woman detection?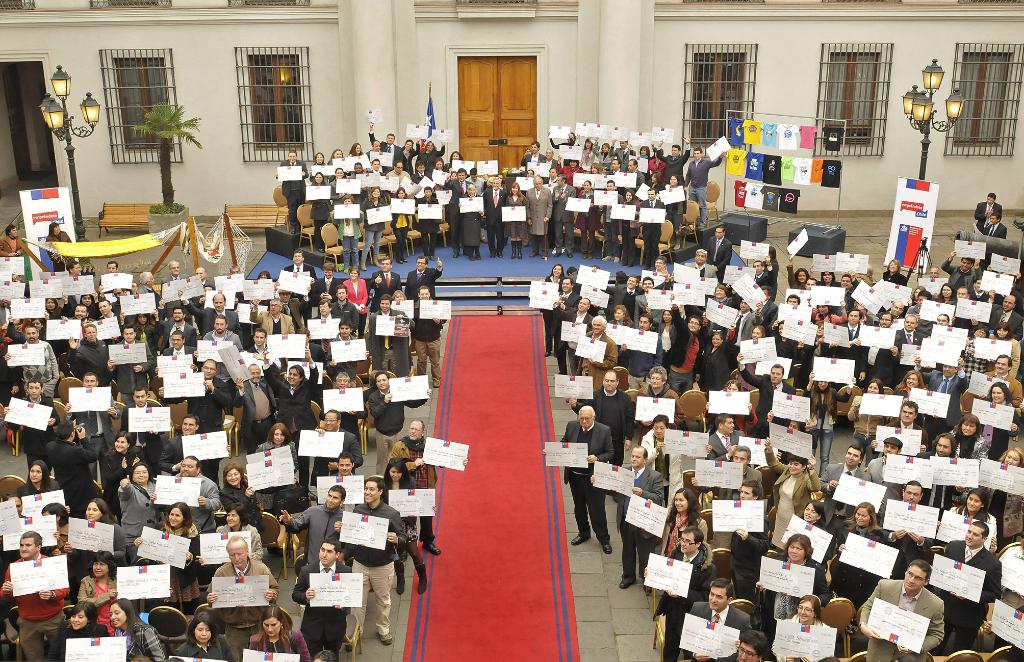
box=[770, 589, 829, 629]
